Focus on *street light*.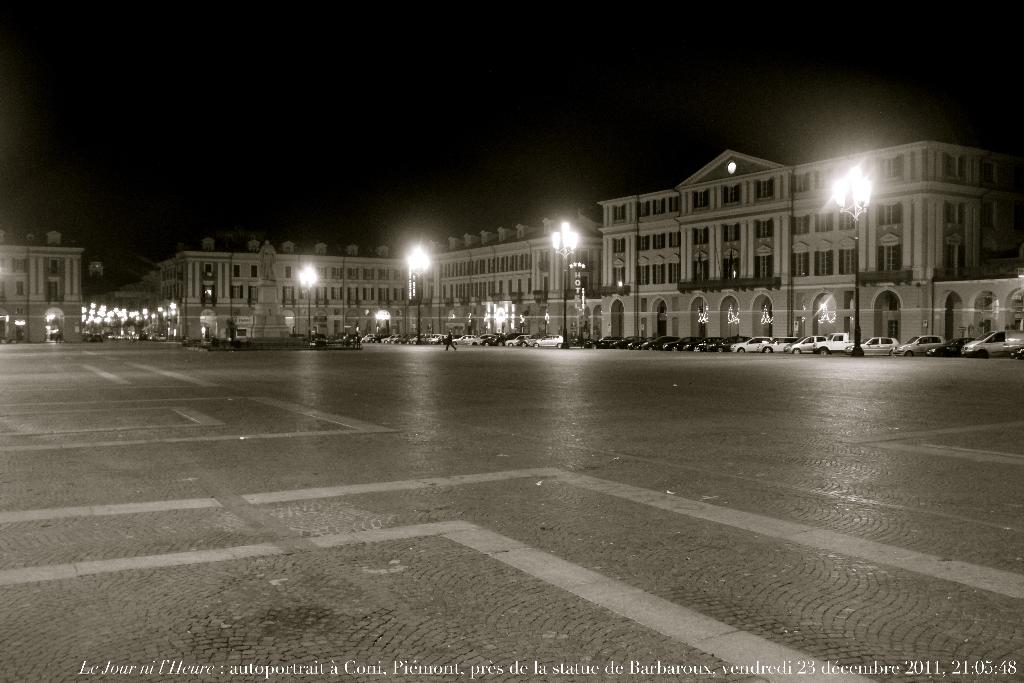
Focused at left=550, top=218, right=580, bottom=348.
